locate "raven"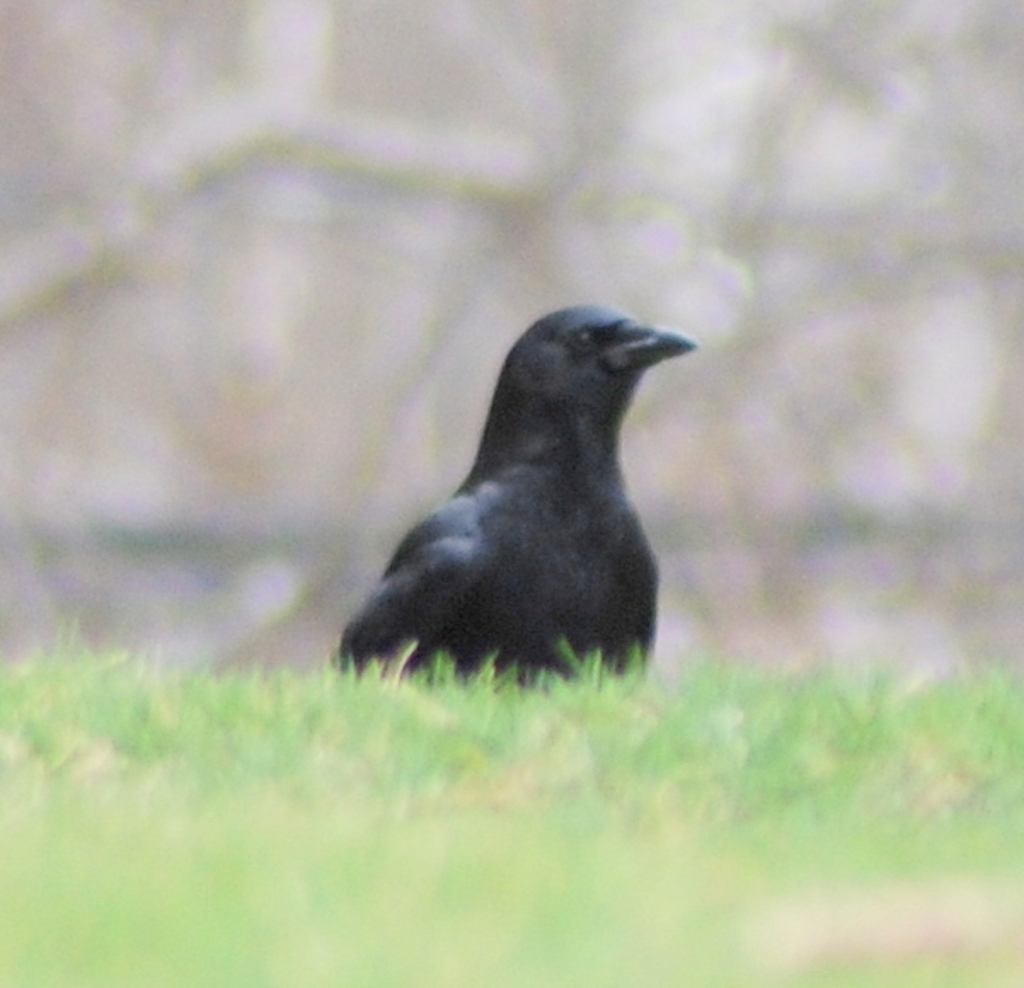
344:307:692:688
